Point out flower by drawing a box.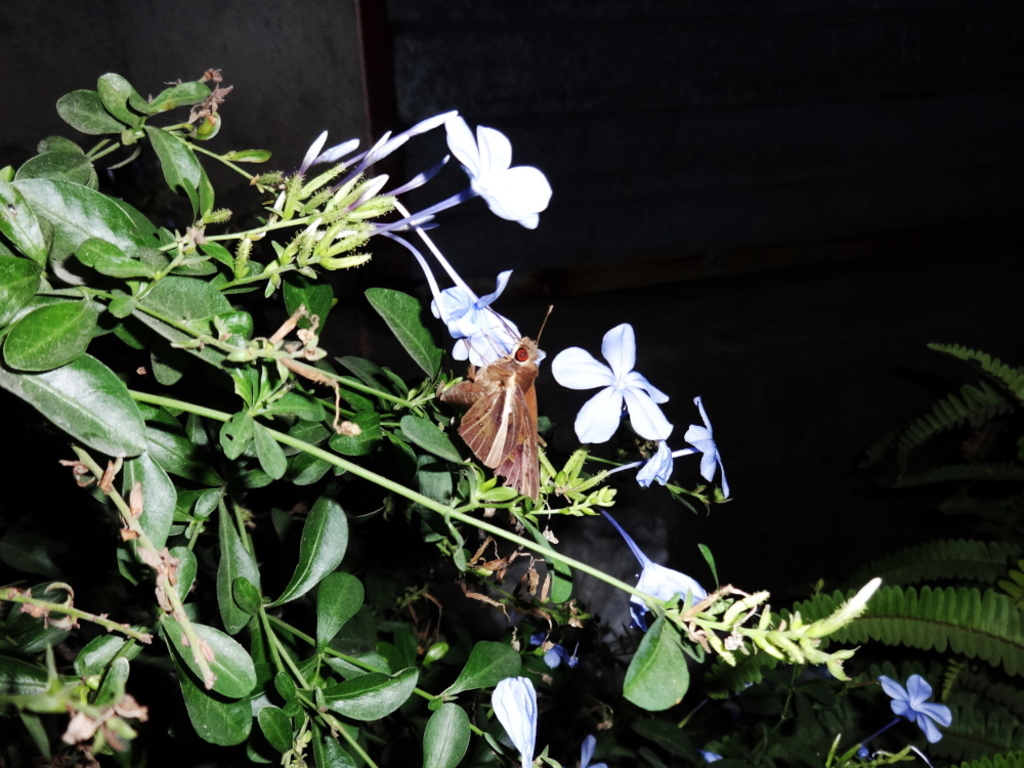
434, 109, 557, 238.
